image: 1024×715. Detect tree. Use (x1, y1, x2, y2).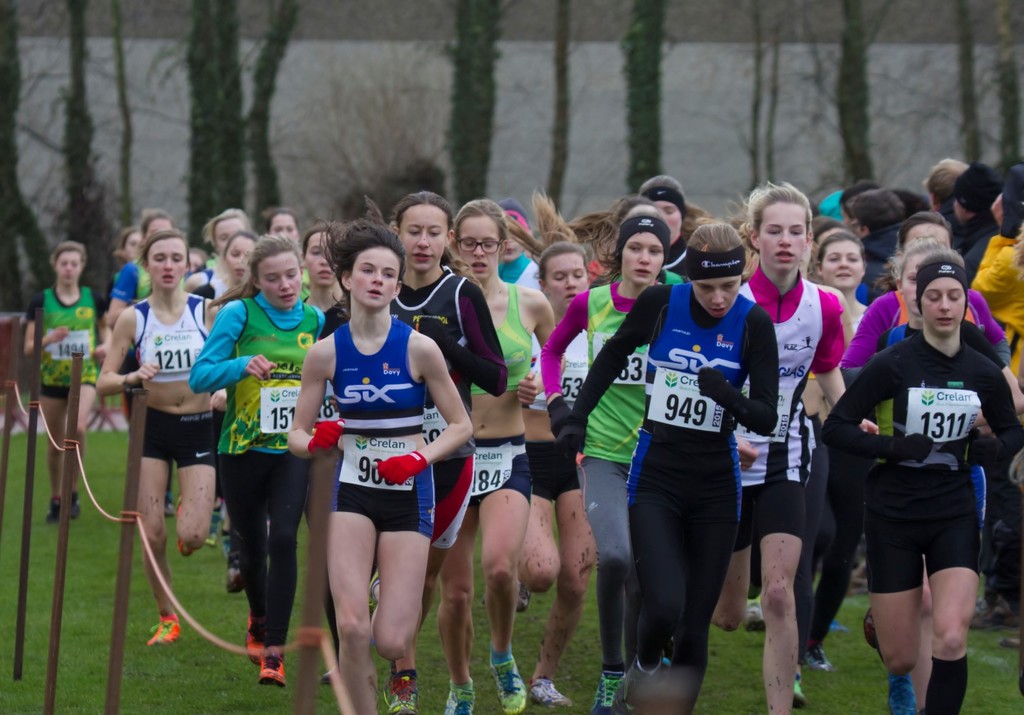
(170, 0, 240, 267).
